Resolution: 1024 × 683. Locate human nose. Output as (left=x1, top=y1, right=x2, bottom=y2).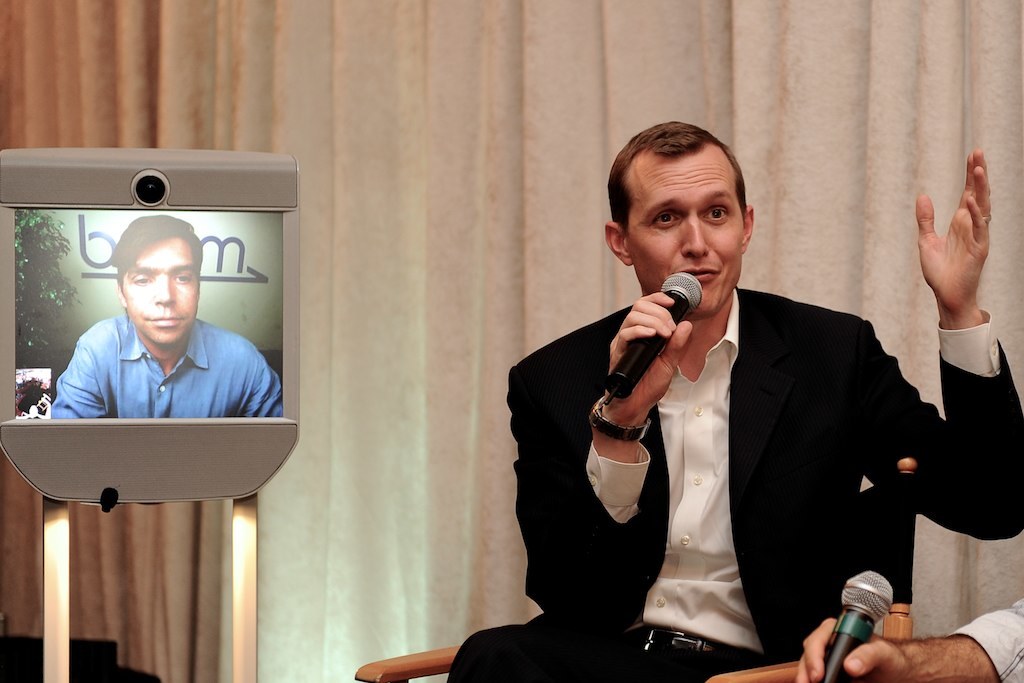
(left=154, top=277, right=175, bottom=308).
